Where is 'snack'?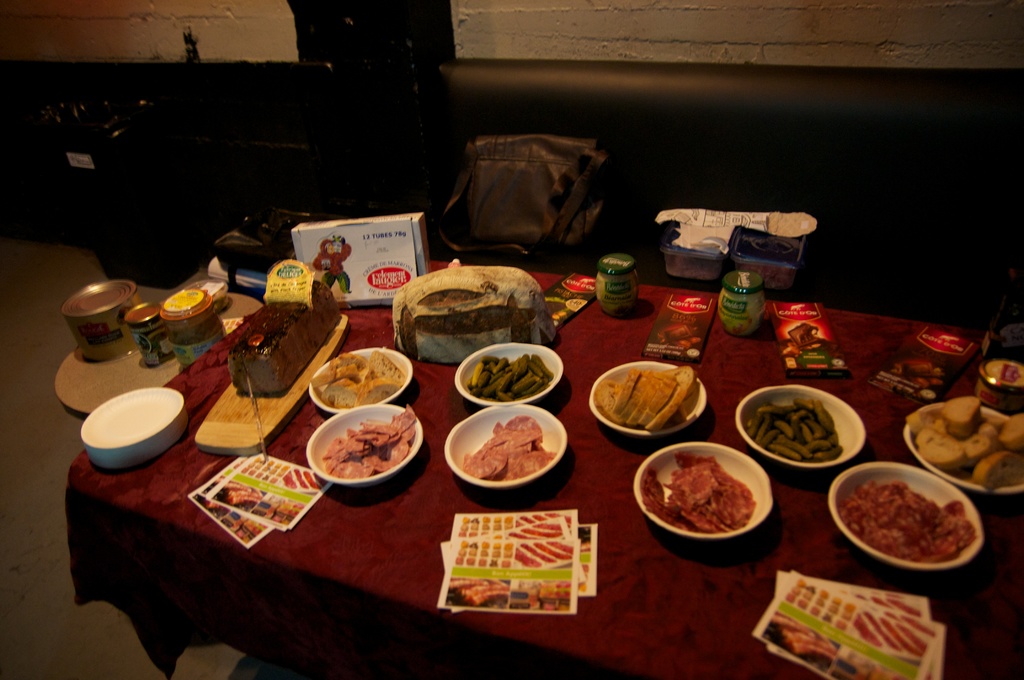
detection(227, 282, 342, 398).
